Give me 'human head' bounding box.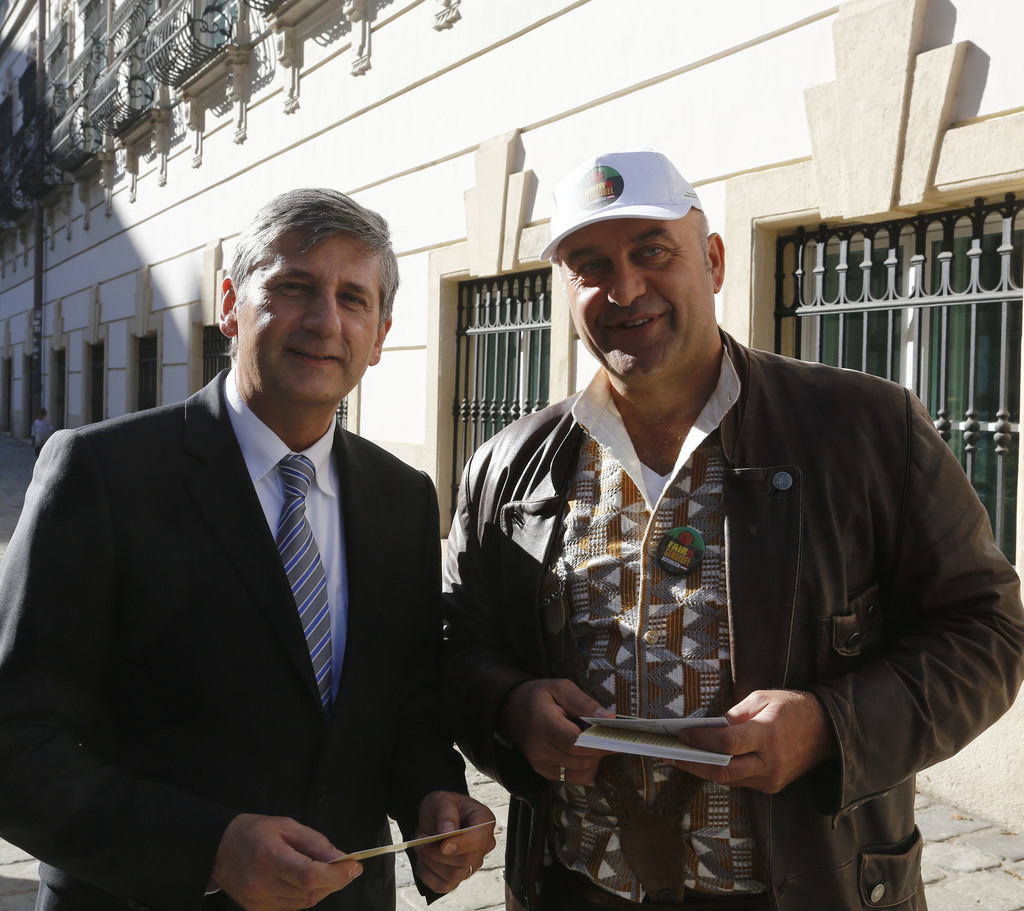
(213,190,406,391).
